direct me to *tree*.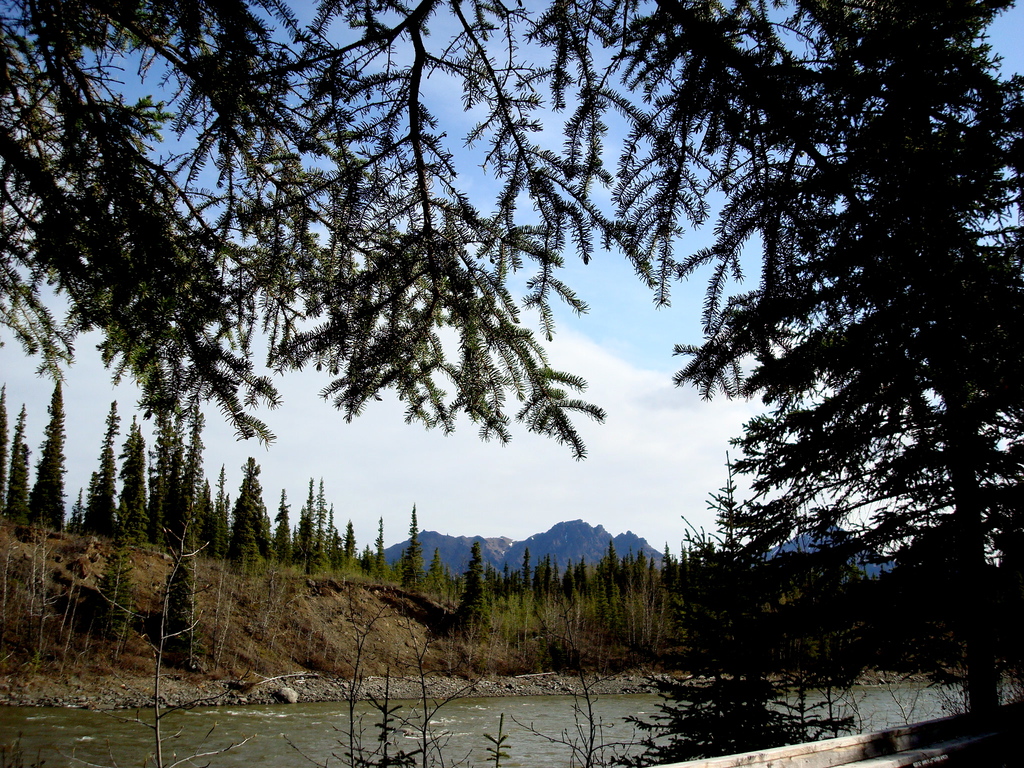
Direction: {"left": 4, "top": 401, "right": 34, "bottom": 532}.
